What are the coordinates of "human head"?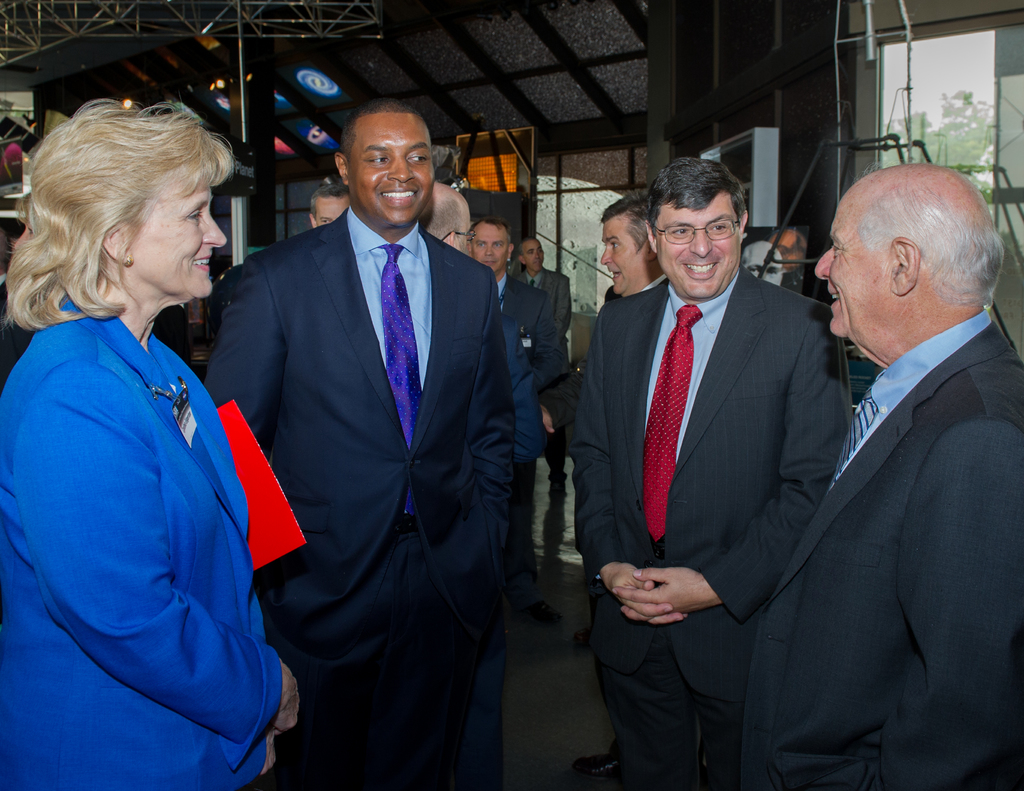
(x1=467, y1=220, x2=516, y2=273).
